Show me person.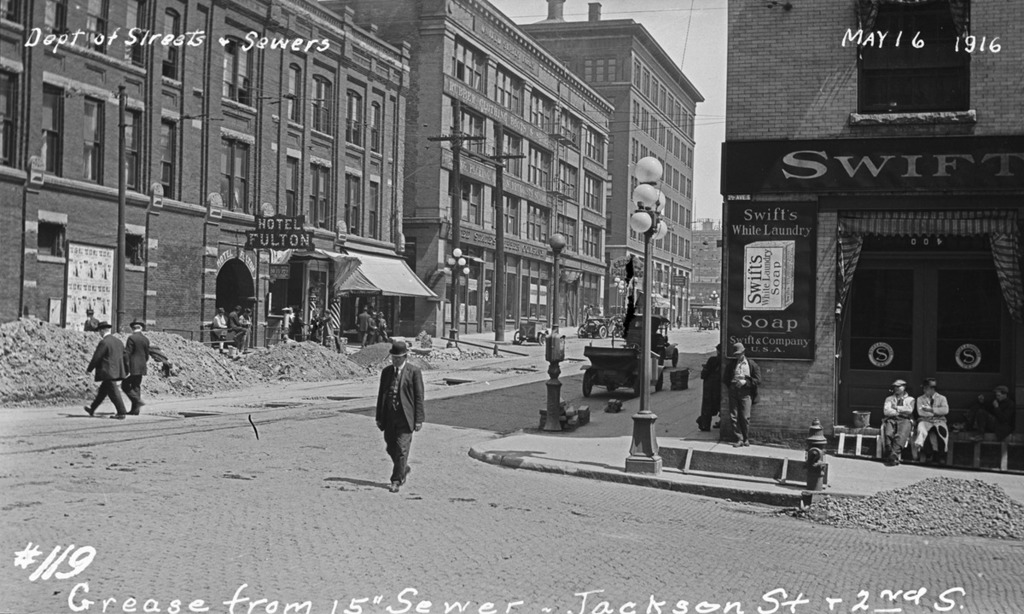
person is here: box=[724, 348, 773, 449].
